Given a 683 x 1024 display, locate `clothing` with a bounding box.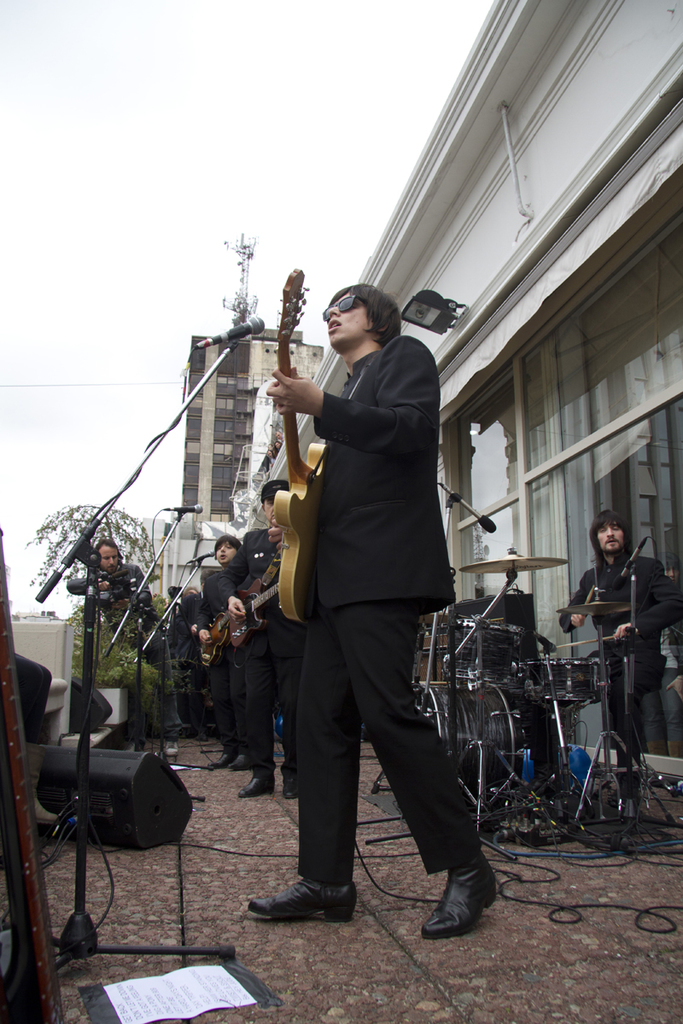
Located: (x1=193, y1=563, x2=248, y2=760).
